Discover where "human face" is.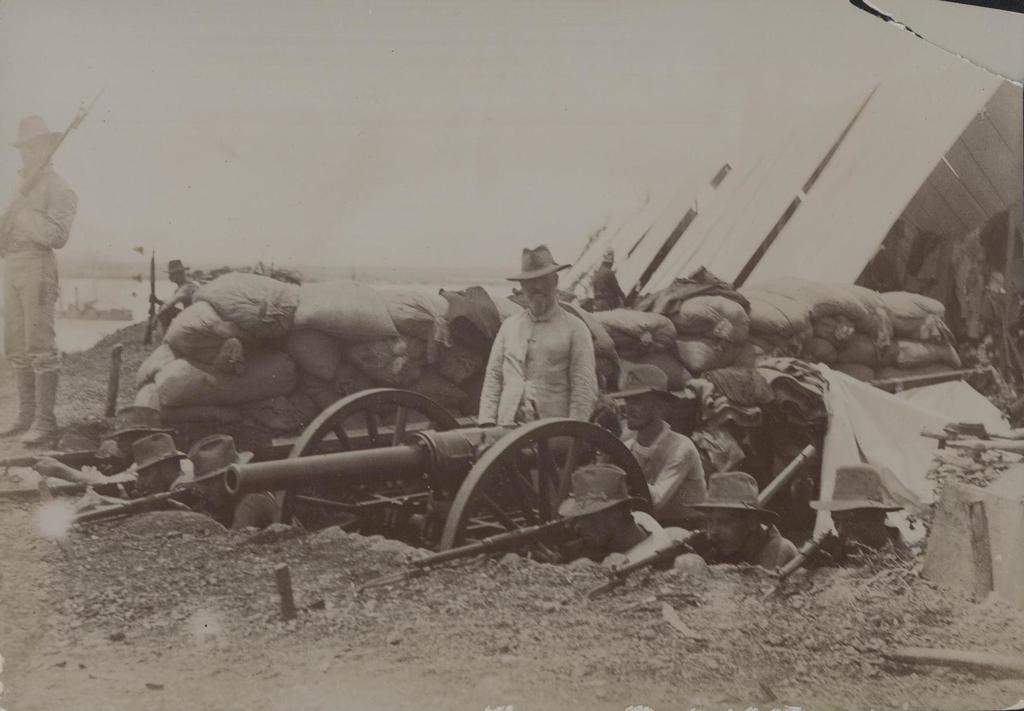
Discovered at bbox=[522, 274, 555, 307].
